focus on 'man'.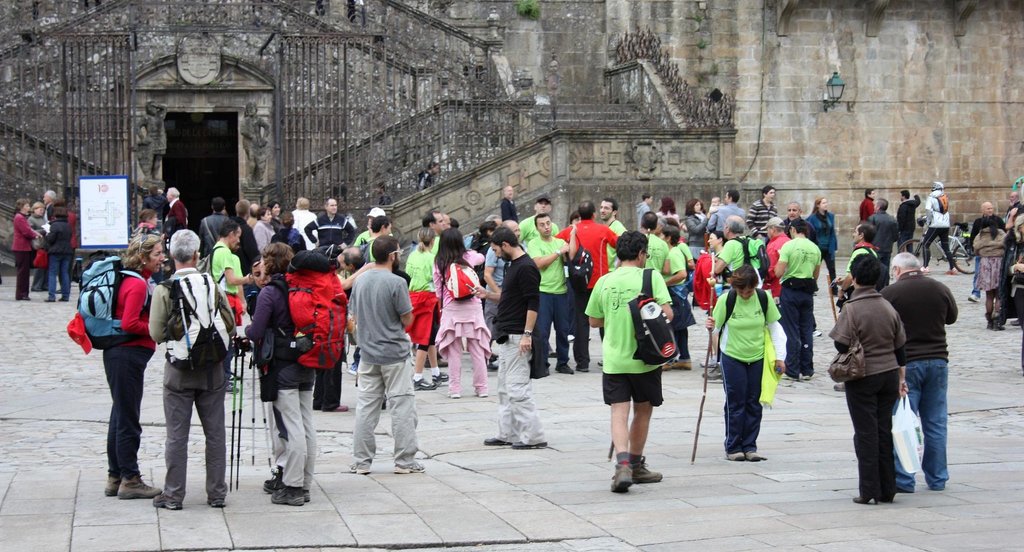
Focused at {"x1": 899, "y1": 186, "x2": 918, "y2": 257}.
